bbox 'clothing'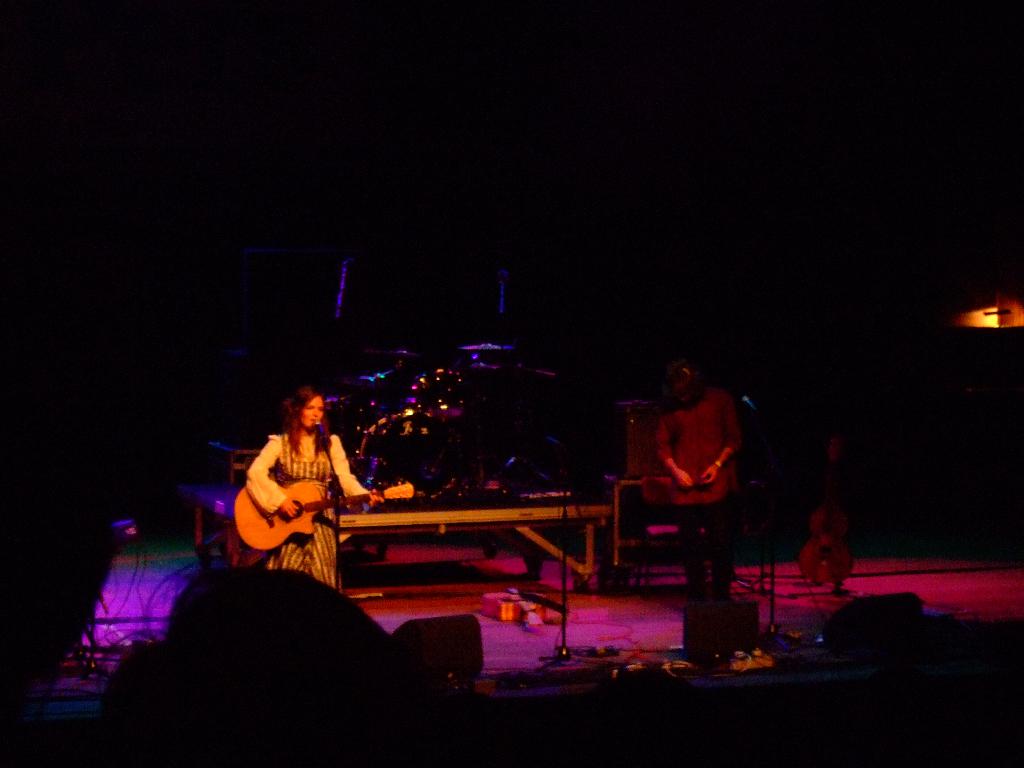
243,426,372,593
